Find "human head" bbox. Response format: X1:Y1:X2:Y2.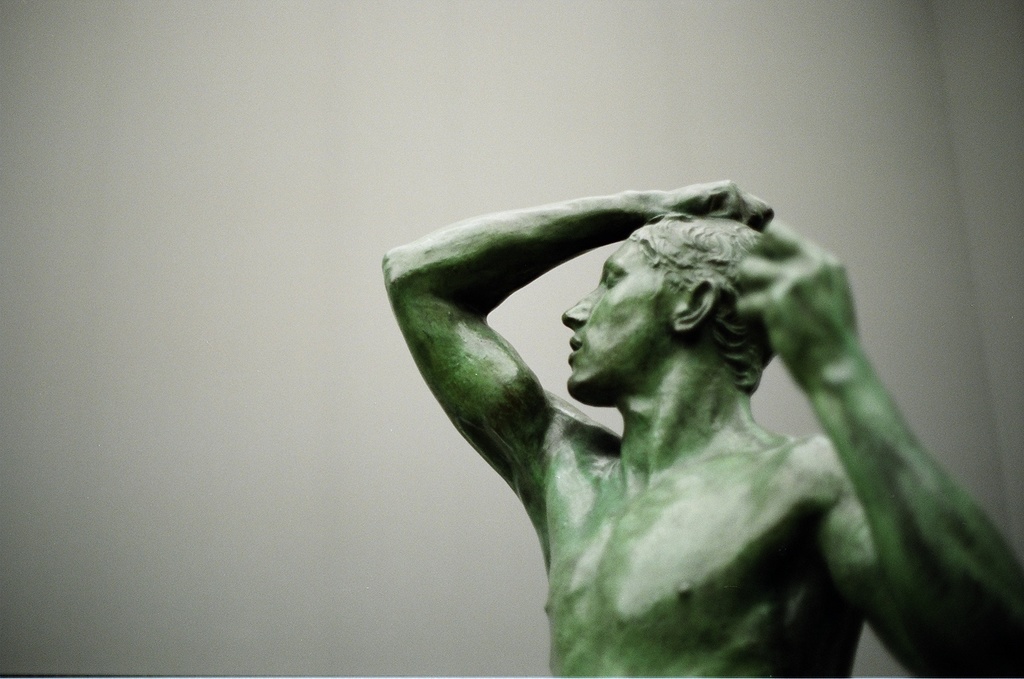
550:235:769:432.
